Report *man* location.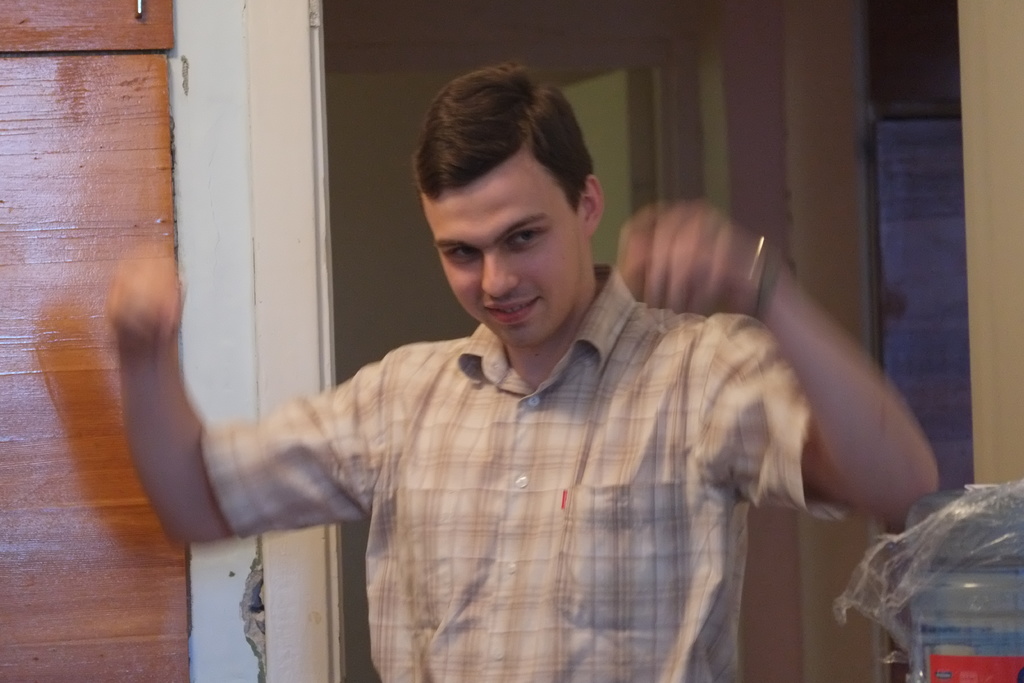
Report: region(188, 92, 887, 667).
